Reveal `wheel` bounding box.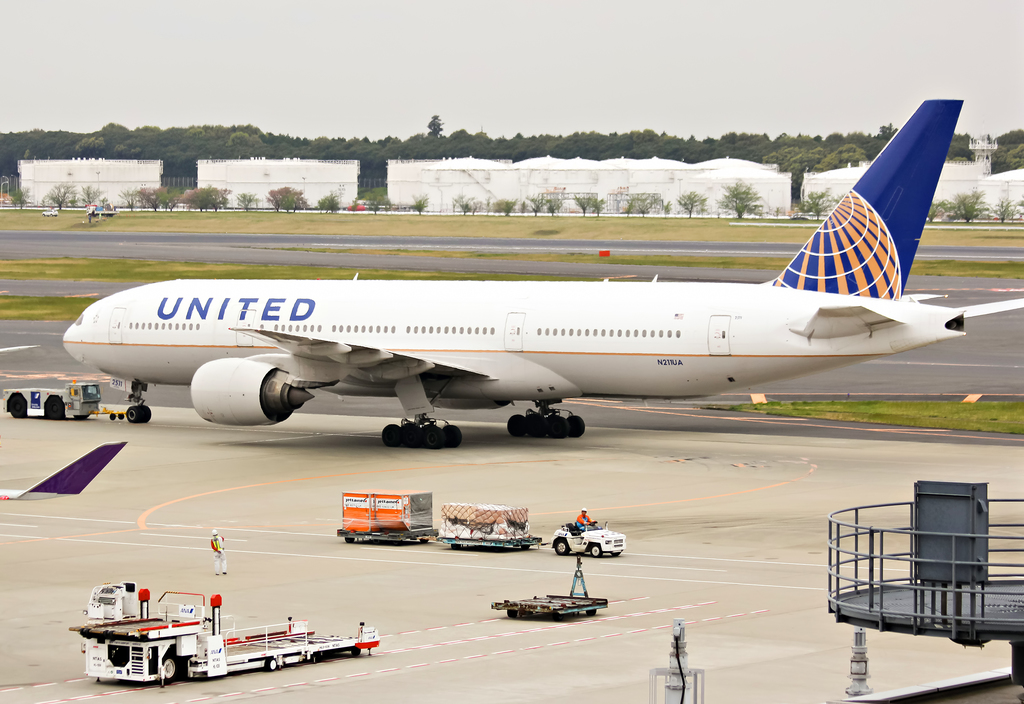
Revealed: [x1=353, y1=647, x2=362, y2=656].
